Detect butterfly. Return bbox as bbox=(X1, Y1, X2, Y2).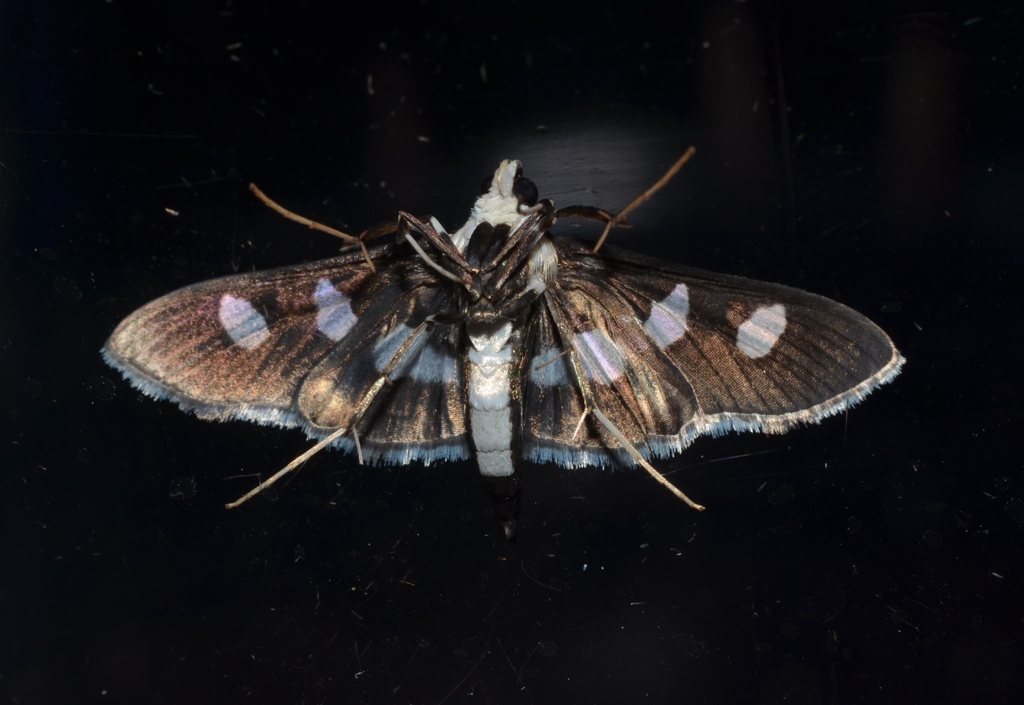
bbox=(98, 137, 913, 522).
